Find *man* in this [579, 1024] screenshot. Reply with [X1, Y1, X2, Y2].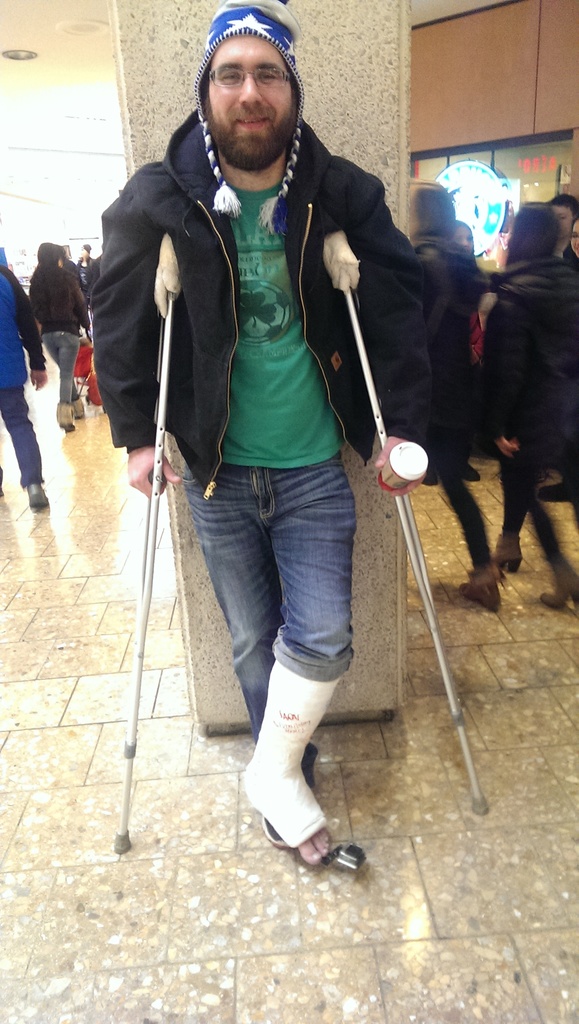
[102, 0, 416, 847].
